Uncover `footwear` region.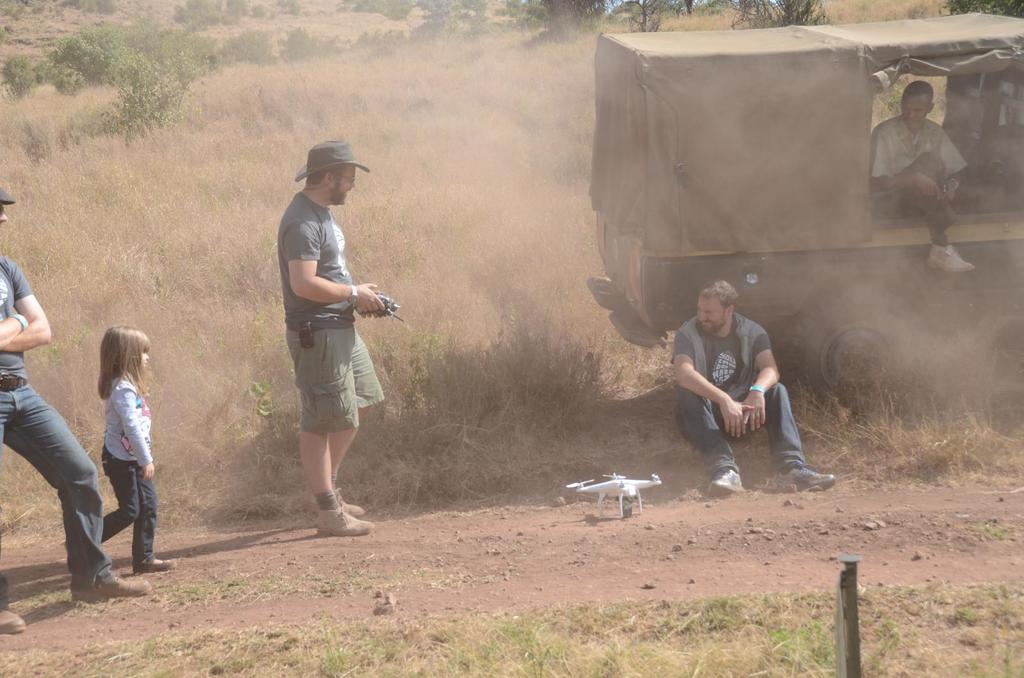
Uncovered: (left=300, top=487, right=367, bottom=518).
